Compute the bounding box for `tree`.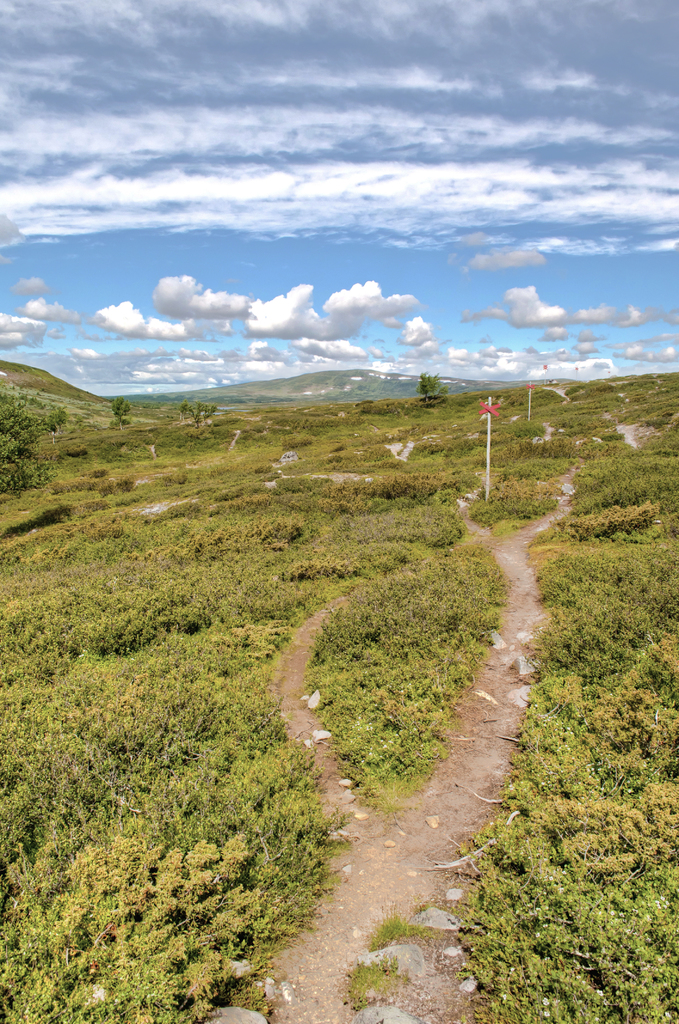
(left=417, top=371, right=448, bottom=401).
